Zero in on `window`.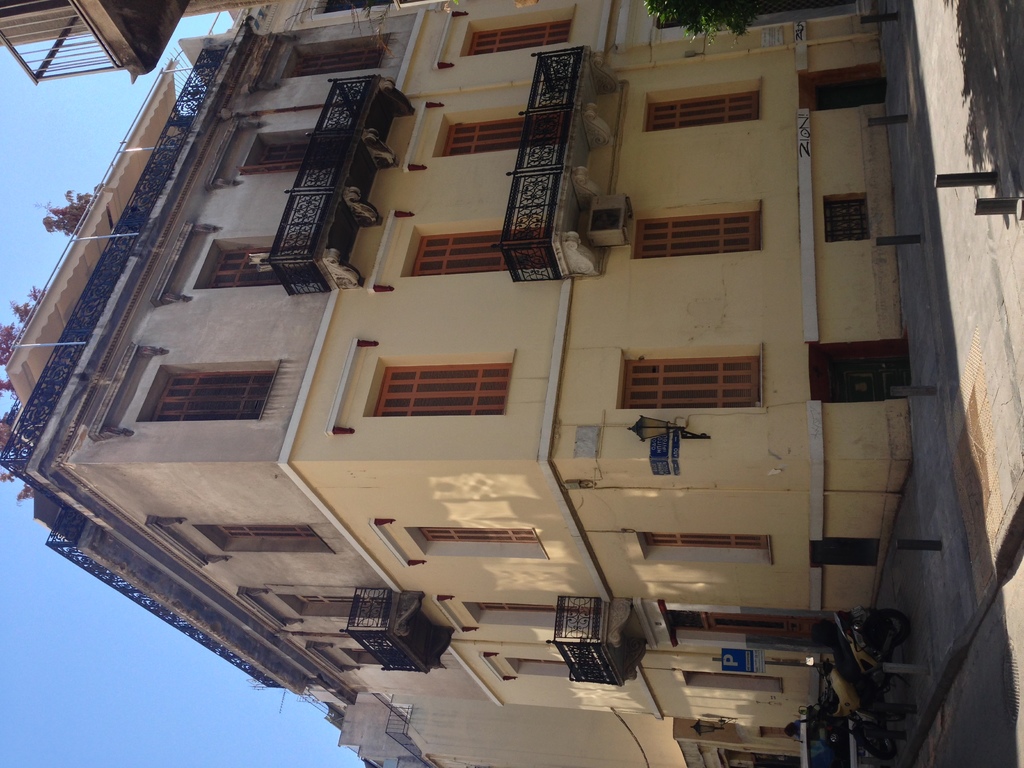
Zeroed in: 471, 605, 596, 623.
